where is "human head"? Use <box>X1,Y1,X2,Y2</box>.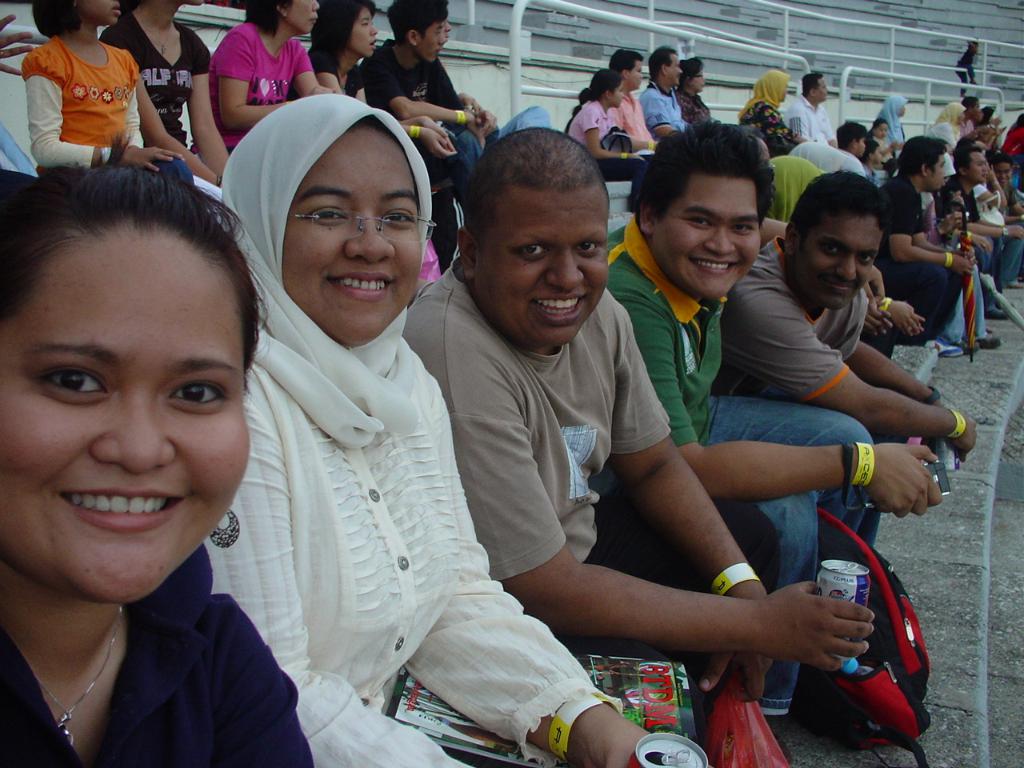
<box>777,171,886,314</box>.
